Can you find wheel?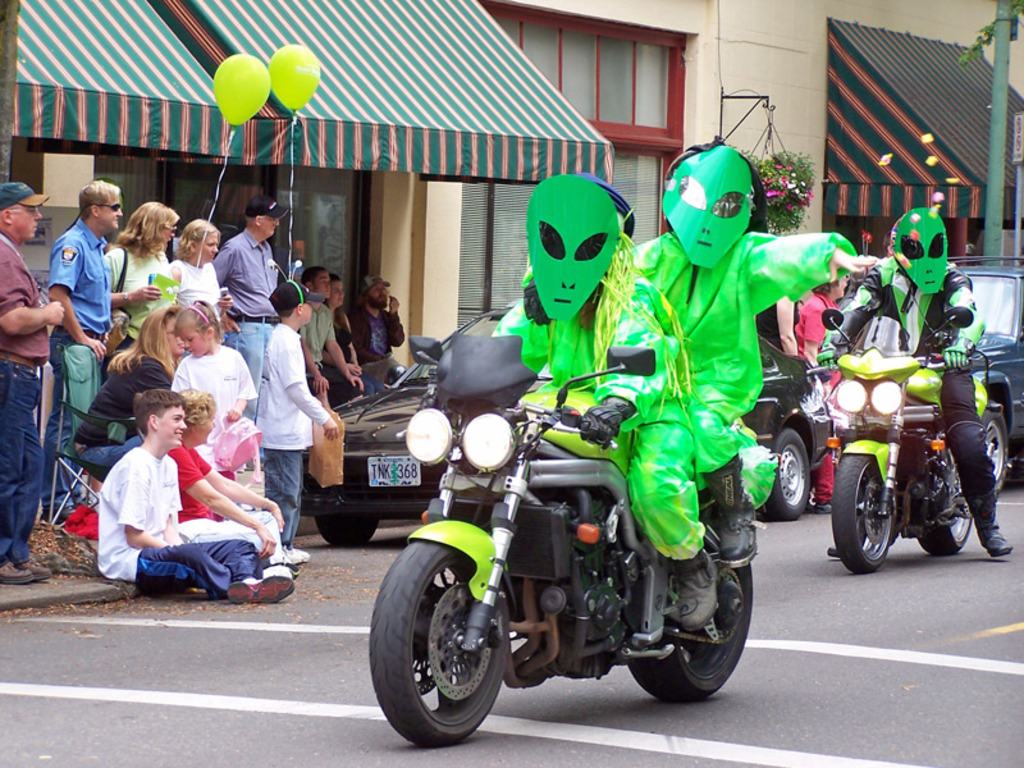
Yes, bounding box: x1=372 y1=550 x2=511 y2=744.
